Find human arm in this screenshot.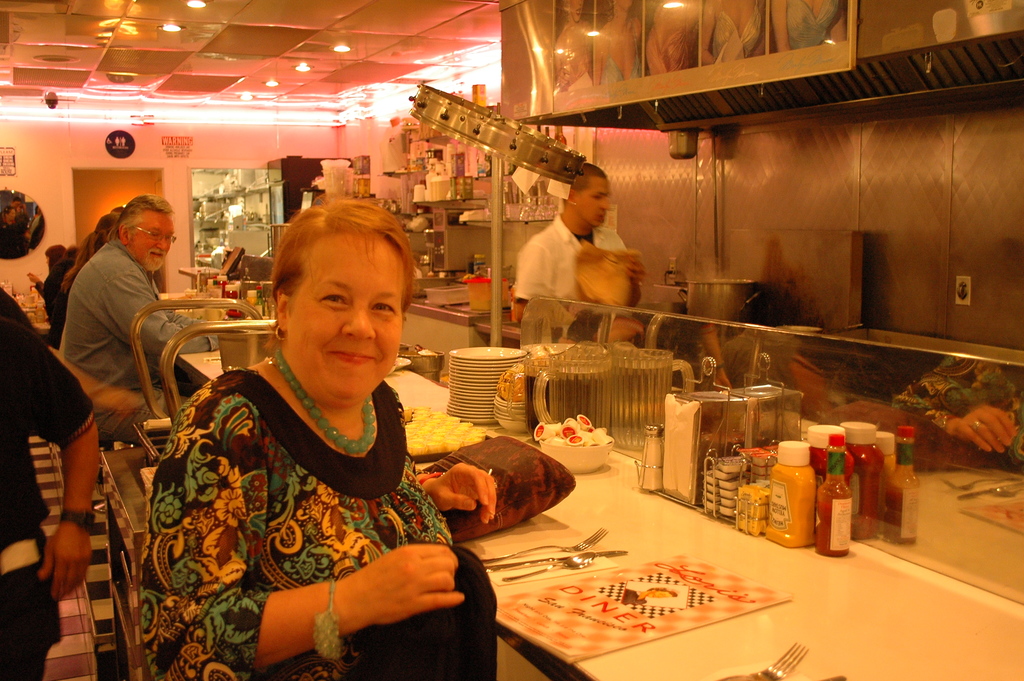
The bounding box for human arm is {"left": 0, "top": 314, "right": 105, "bottom": 602}.
